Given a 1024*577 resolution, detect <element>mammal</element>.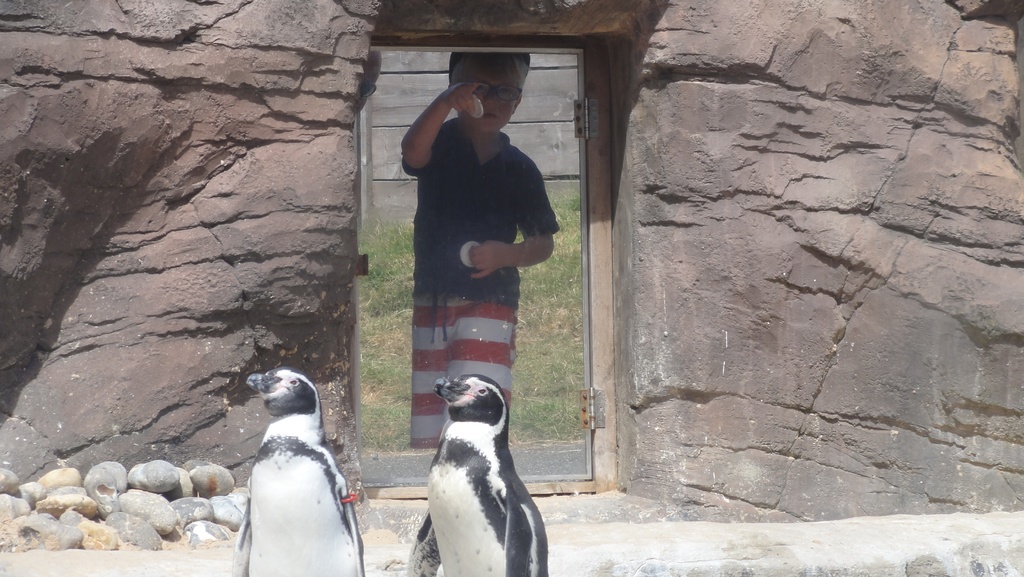
Rect(404, 47, 567, 451).
